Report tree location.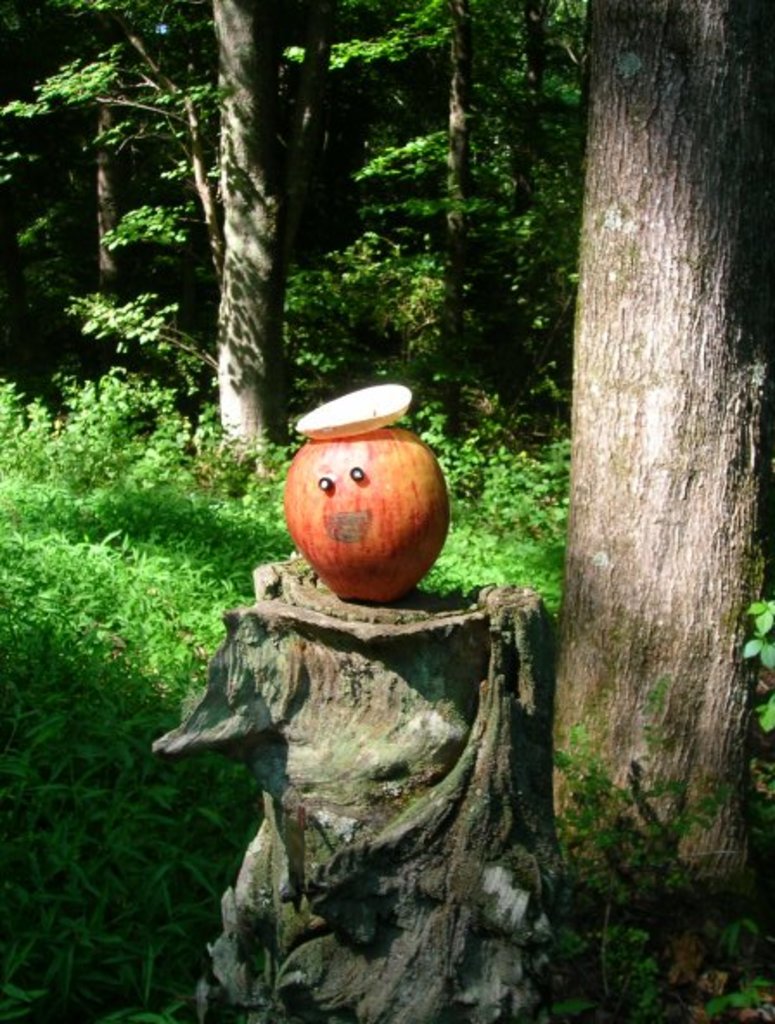
Report: box(547, 0, 773, 1022).
